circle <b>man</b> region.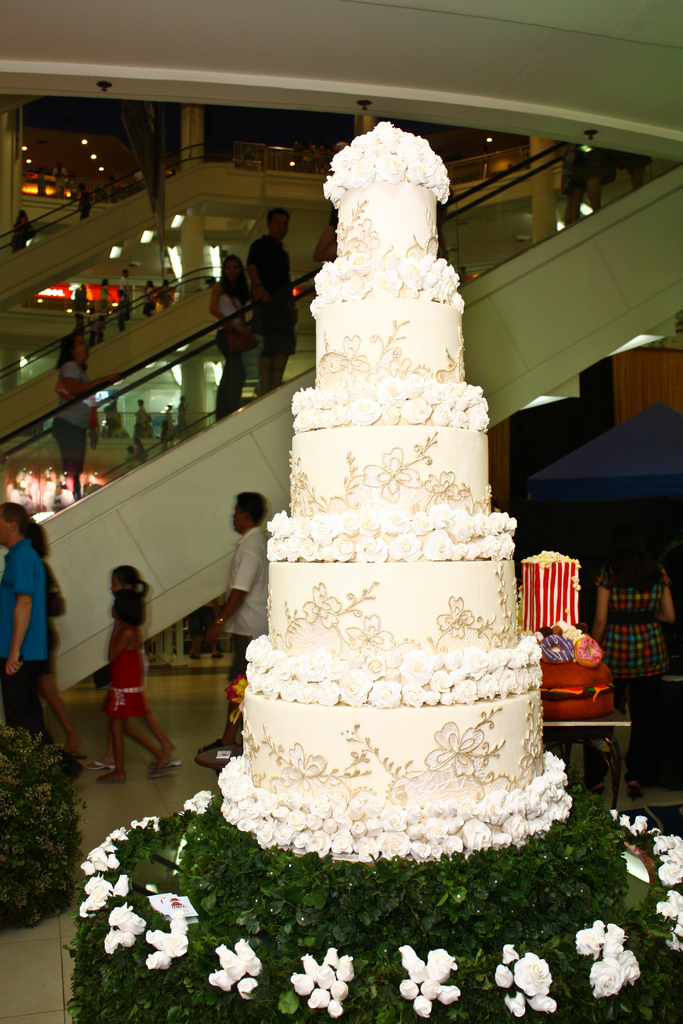
Region: BBox(0, 501, 49, 780).
